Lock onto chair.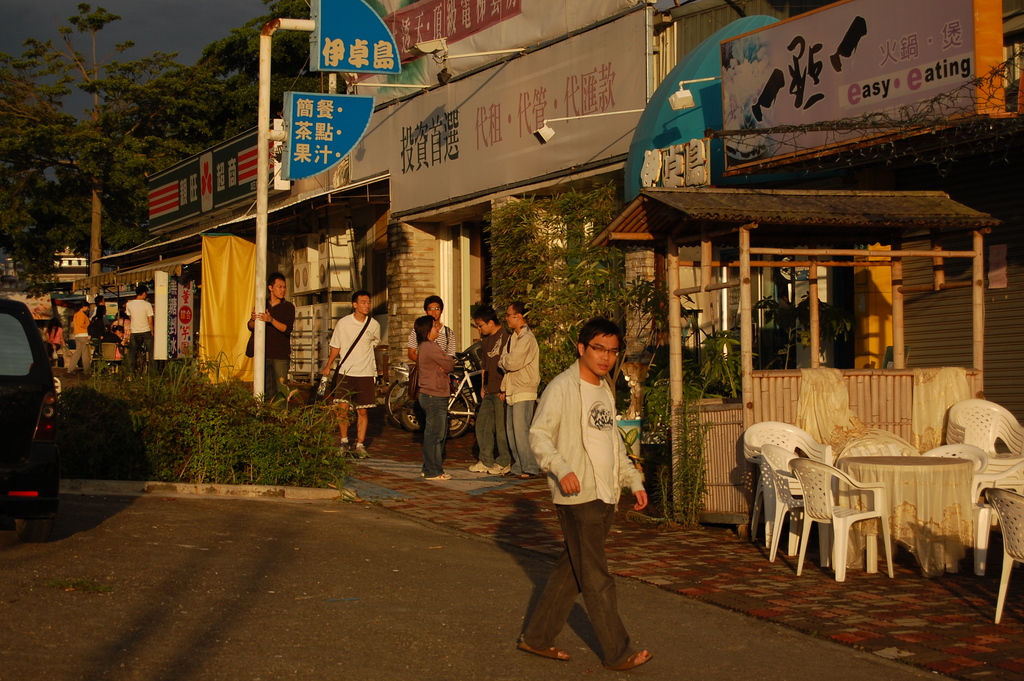
Locked: left=920, top=444, right=988, bottom=509.
